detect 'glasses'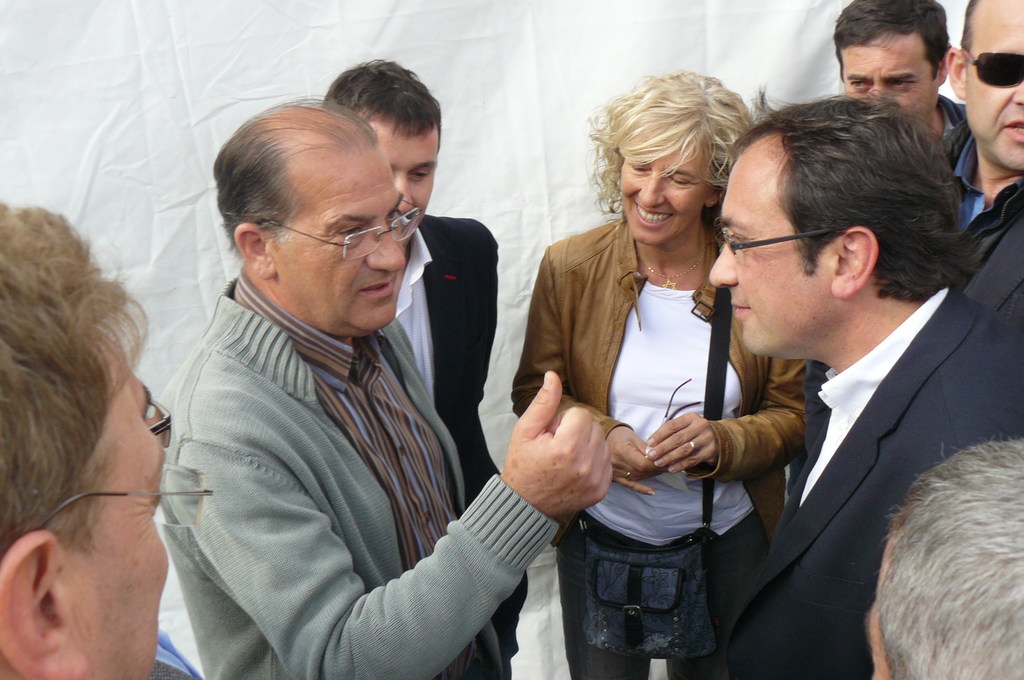
bbox=(38, 465, 215, 528)
